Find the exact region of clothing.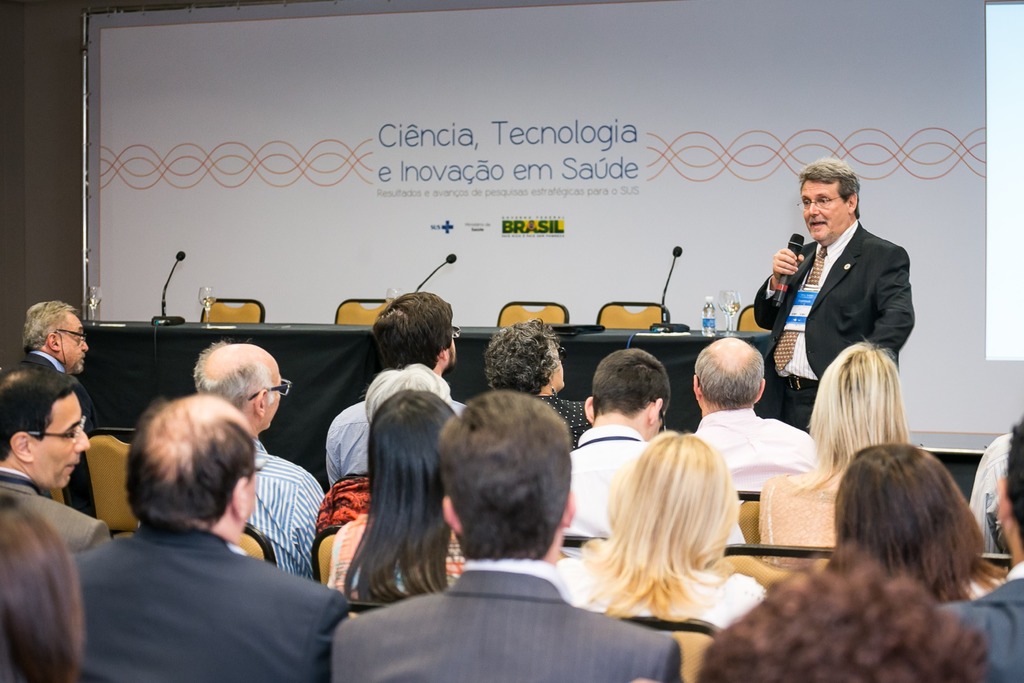
Exact region: {"x1": 64, "y1": 523, "x2": 336, "y2": 677}.
